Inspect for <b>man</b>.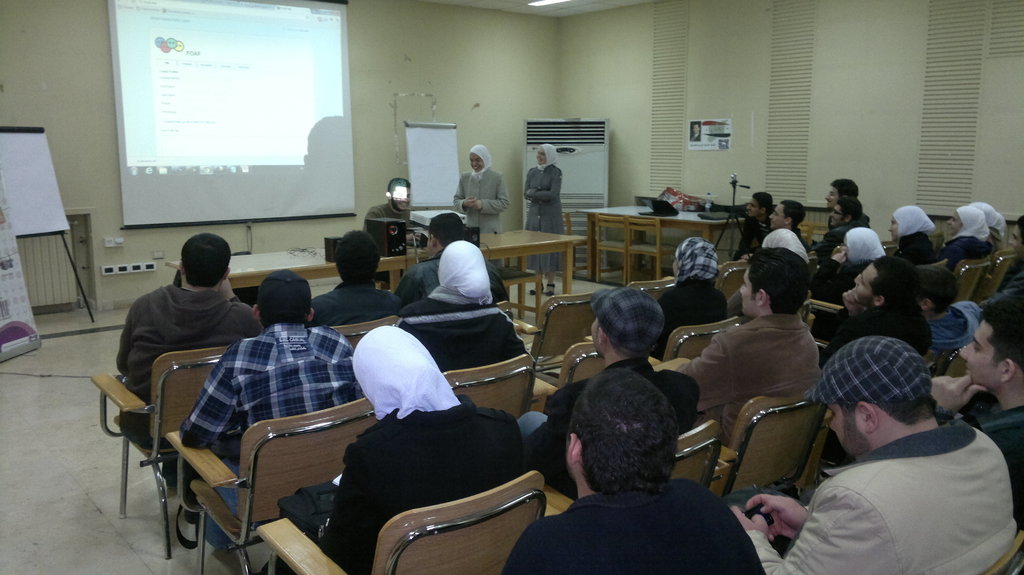
Inspection: (498, 365, 767, 574).
